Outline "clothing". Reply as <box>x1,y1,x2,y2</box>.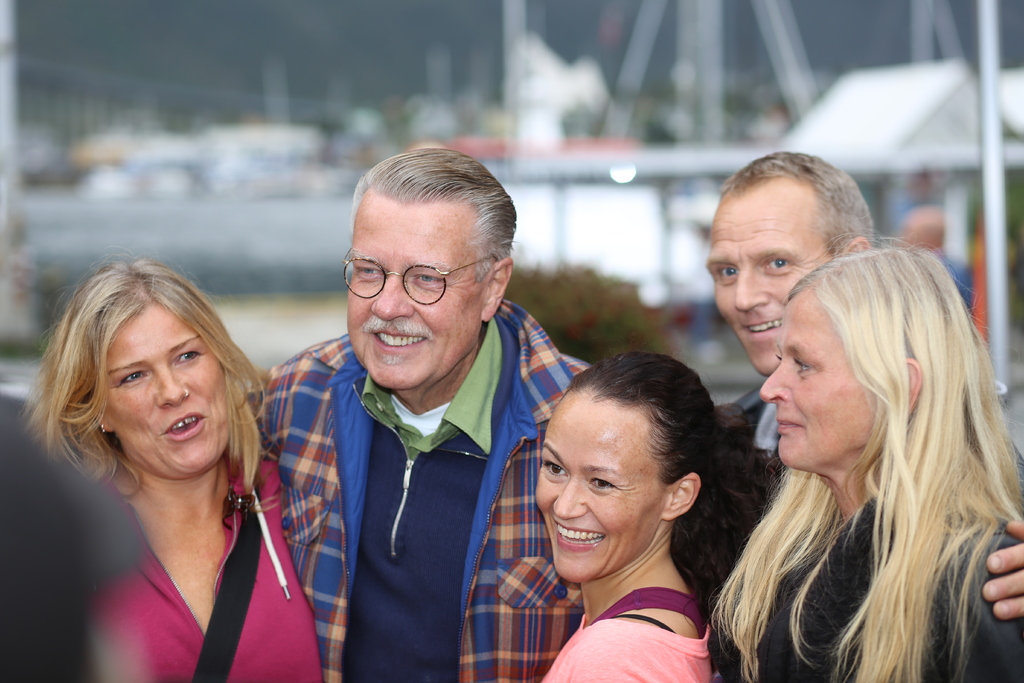
<box>710,493,1023,682</box>.
